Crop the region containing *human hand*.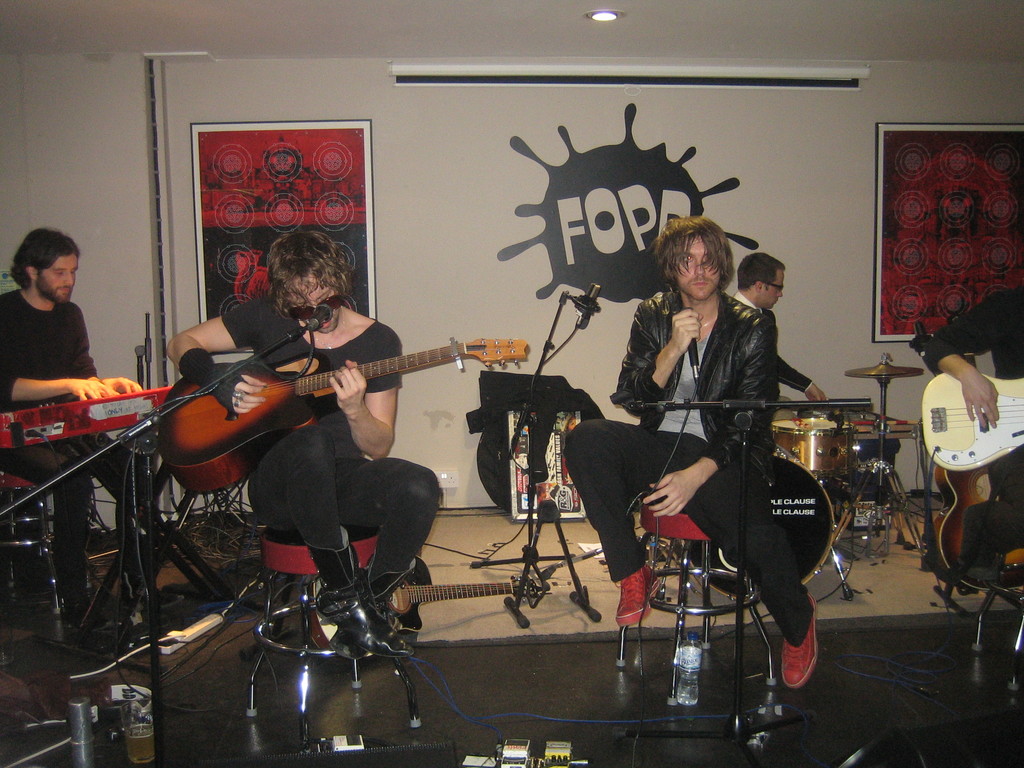
Crop region: (100, 376, 148, 397).
